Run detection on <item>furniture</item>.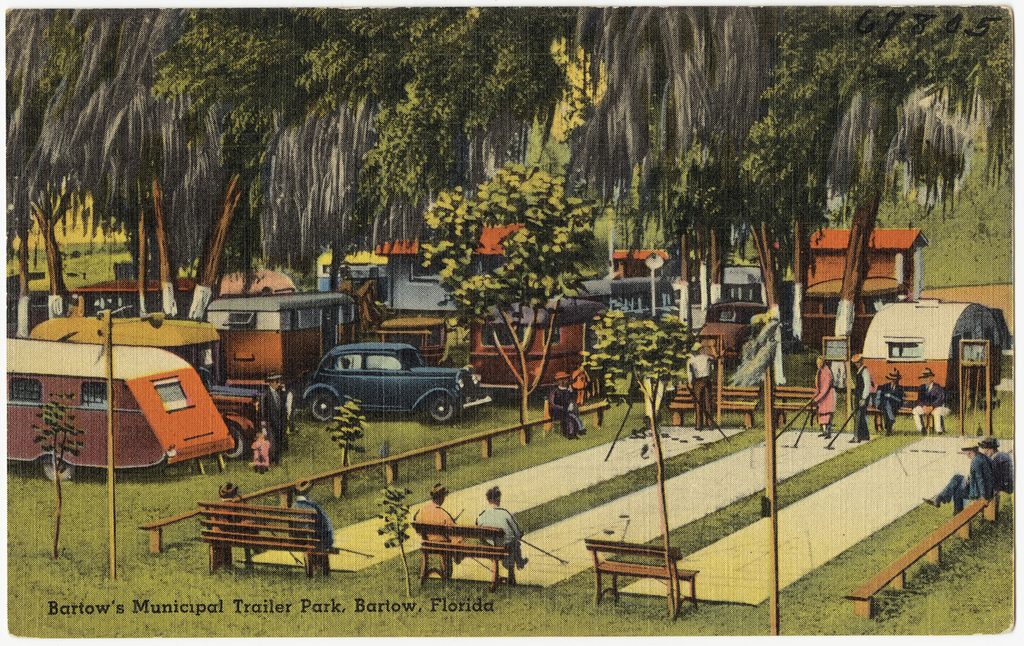
Result: pyautogui.locateOnScreen(409, 519, 518, 587).
